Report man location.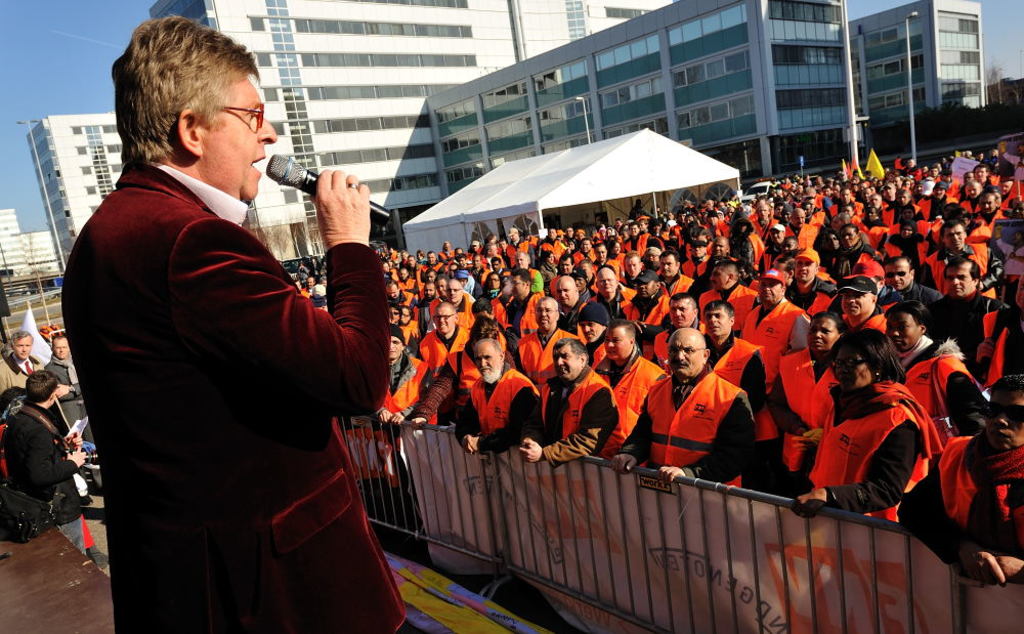
Report: (663, 250, 689, 288).
